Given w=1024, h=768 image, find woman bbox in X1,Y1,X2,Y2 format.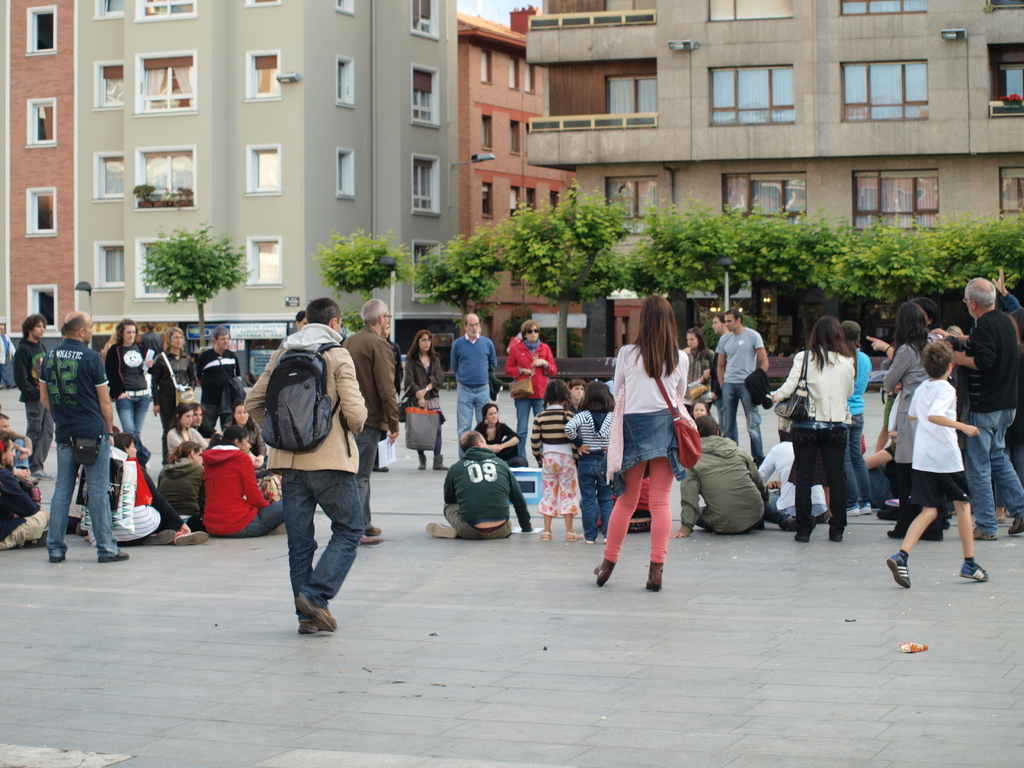
472,404,521,461.
